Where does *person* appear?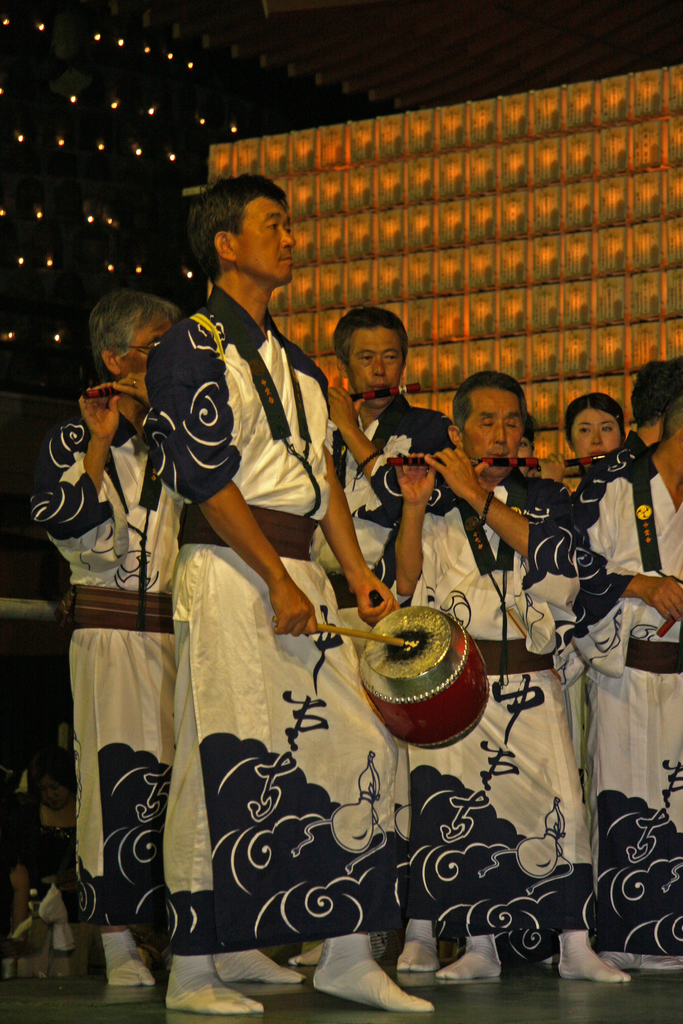
Appears at [22, 290, 311, 988].
